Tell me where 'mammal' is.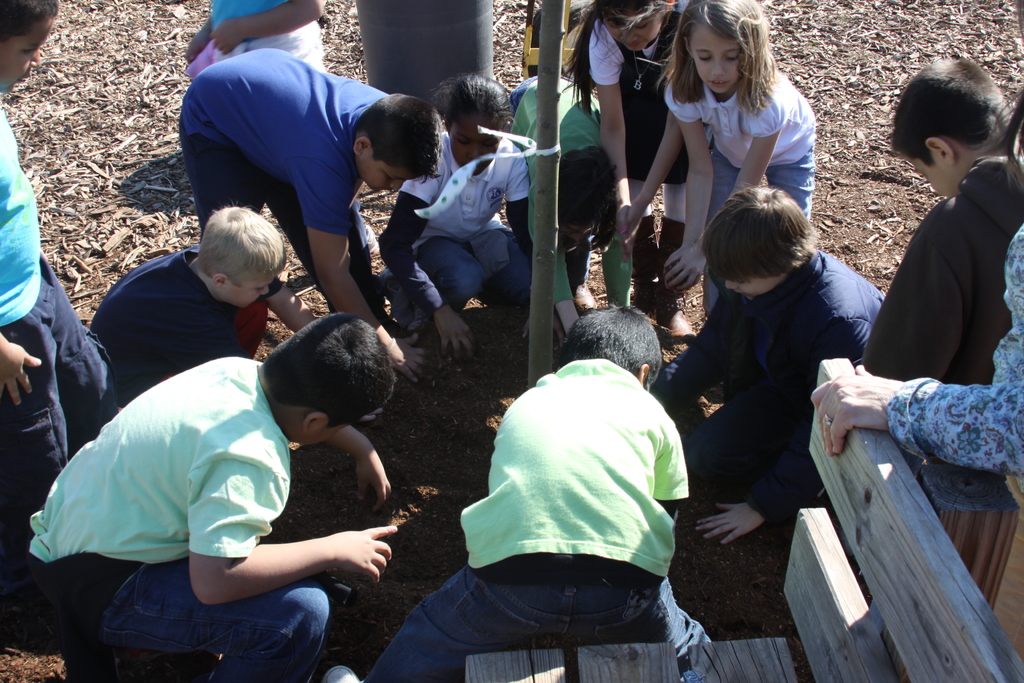
'mammal' is at [x1=176, y1=44, x2=441, y2=367].
